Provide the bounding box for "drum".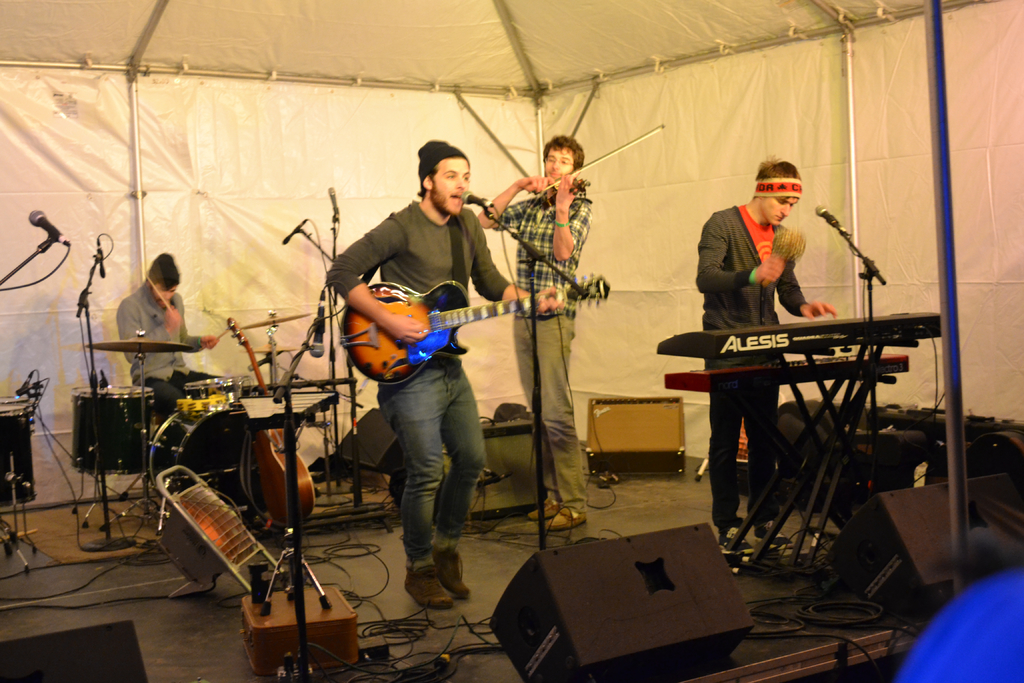
{"x1": 0, "y1": 396, "x2": 39, "y2": 508}.
